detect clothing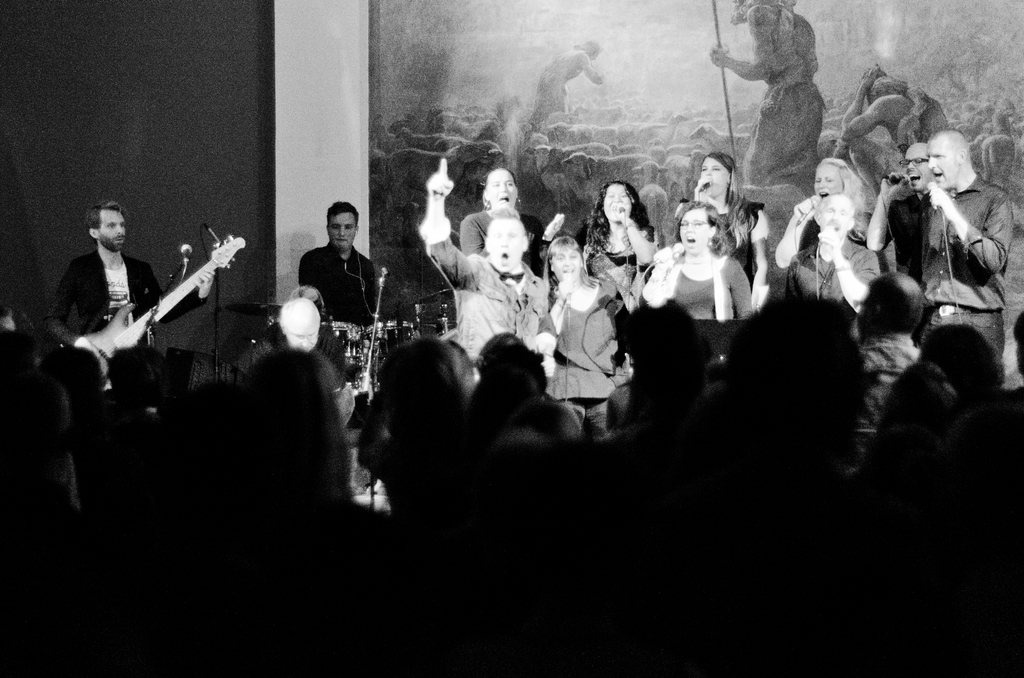
<region>285, 212, 368, 331</region>
